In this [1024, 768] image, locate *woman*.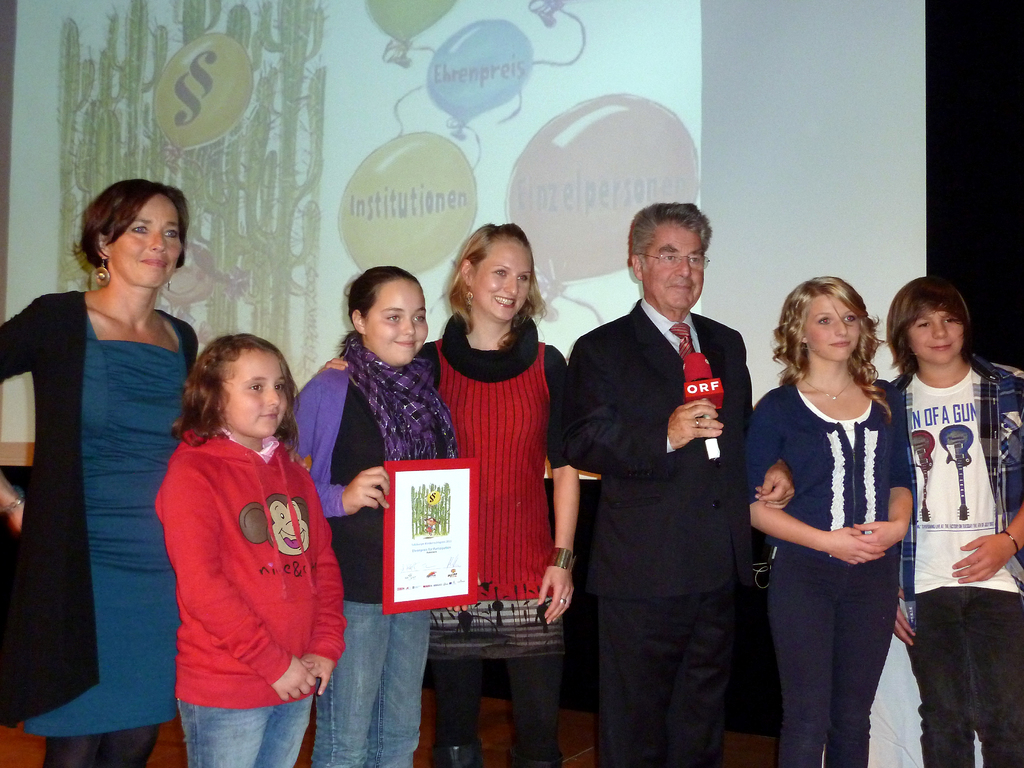
Bounding box: x1=744 y1=278 x2=916 y2=767.
